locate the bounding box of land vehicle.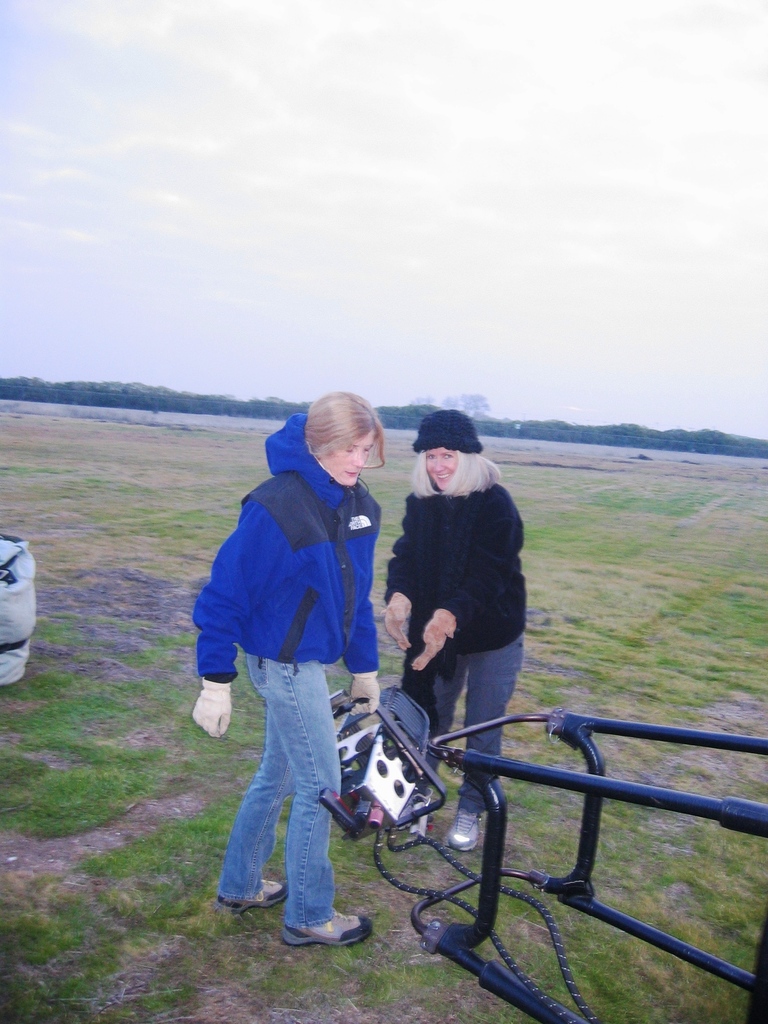
Bounding box: (0,521,42,717).
